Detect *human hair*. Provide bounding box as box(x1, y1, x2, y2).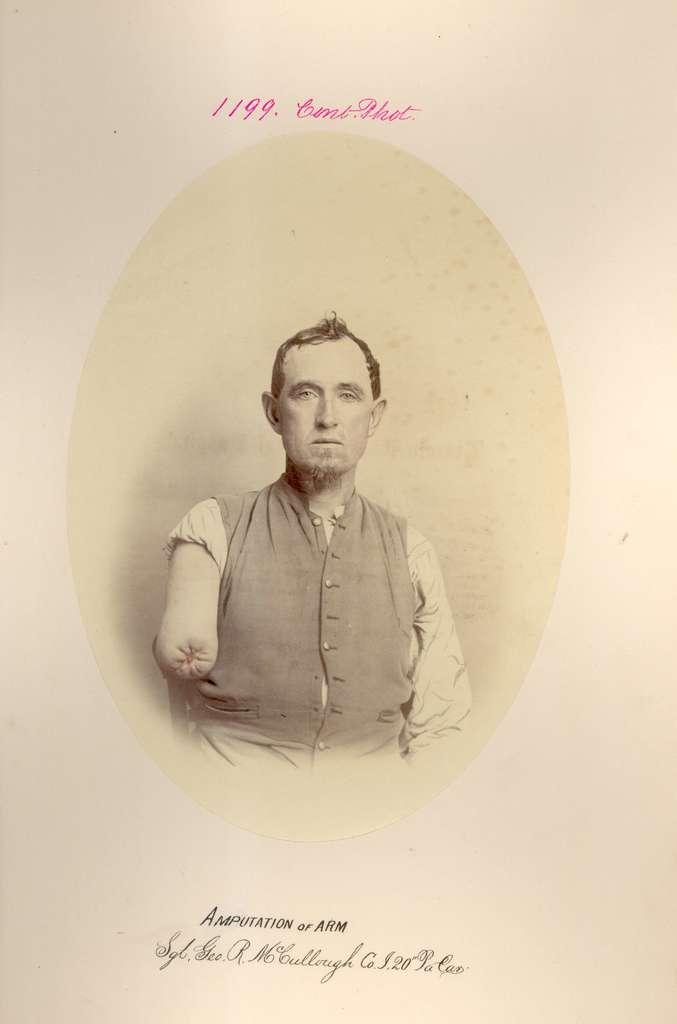
box(273, 310, 383, 403).
